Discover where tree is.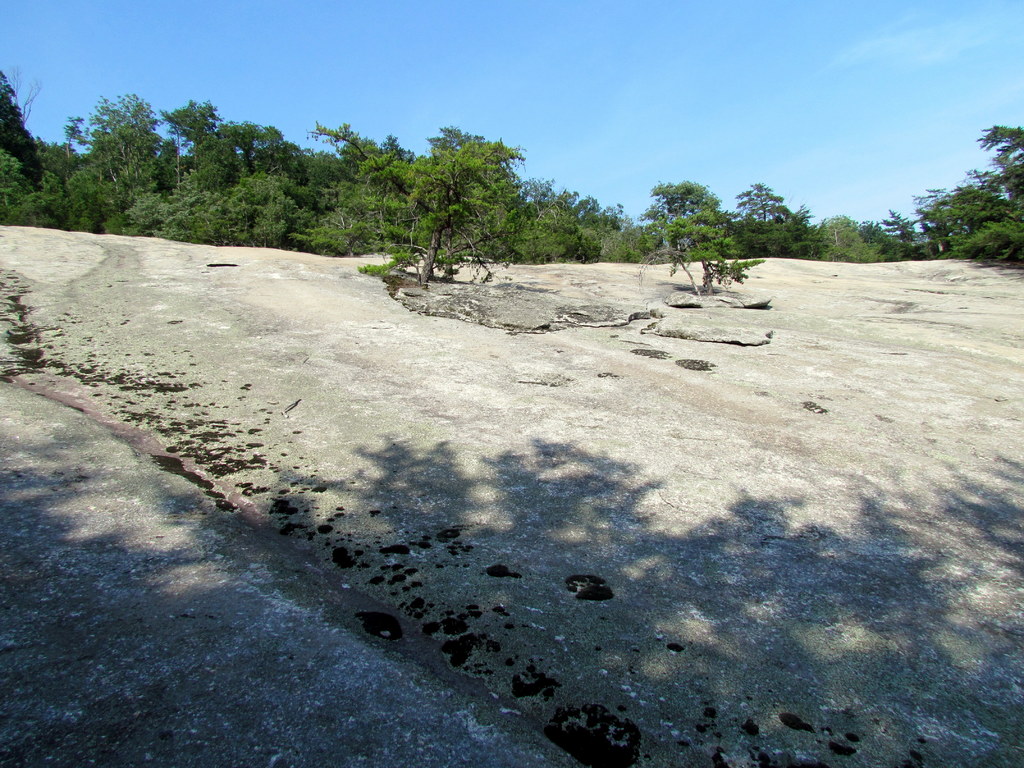
Discovered at bbox=(639, 174, 755, 286).
